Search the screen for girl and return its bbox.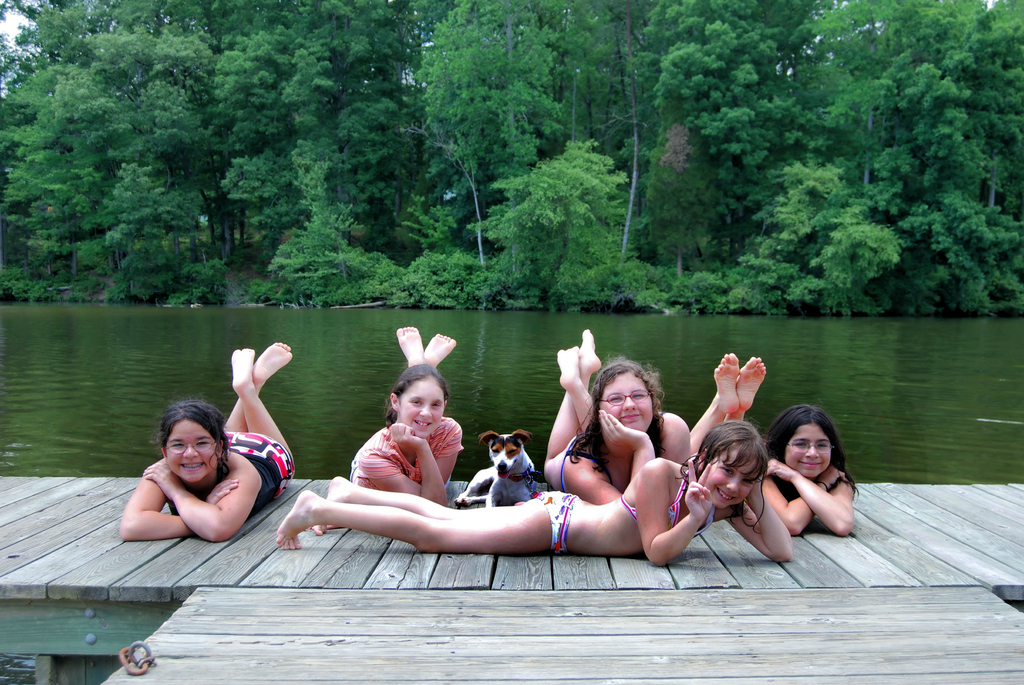
Found: x1=544, y1=323, x2=690, y2=504.
